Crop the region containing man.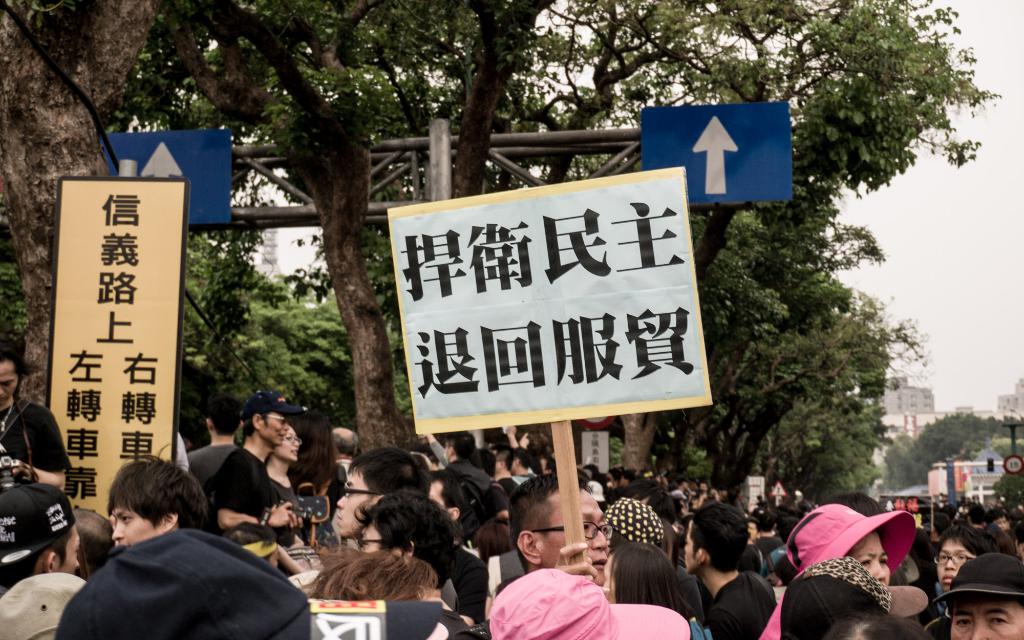
Crop region: x1=442 y1=468 x2=610 y2=639.
